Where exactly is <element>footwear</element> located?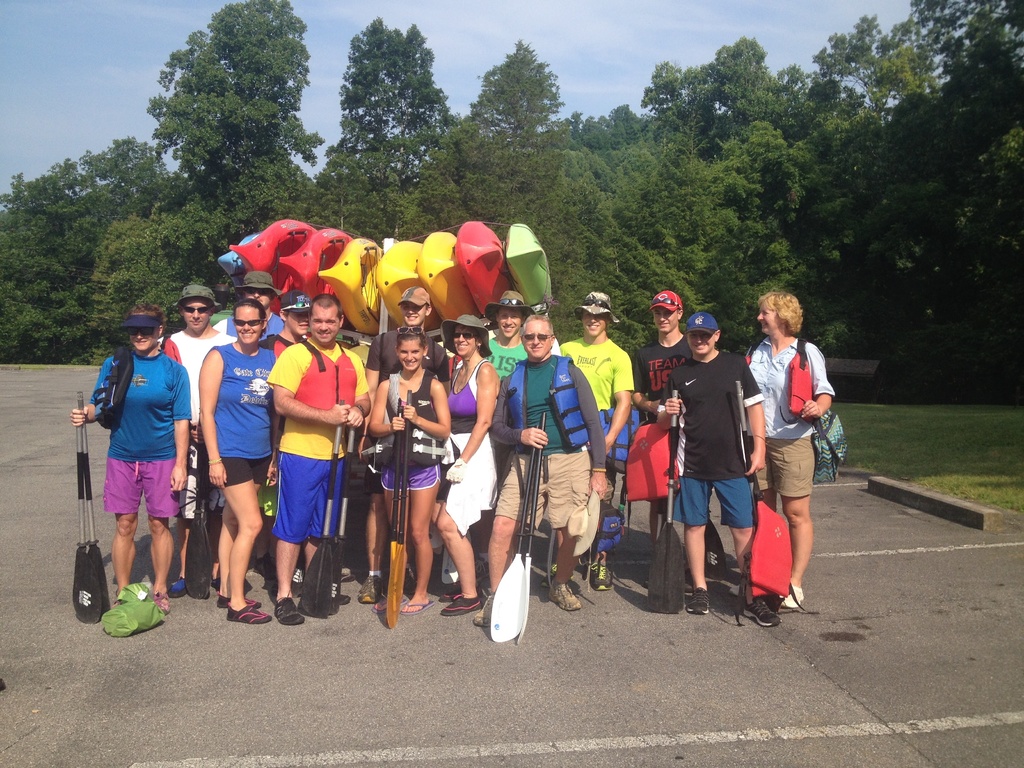
Its bounding box is bbox=[251, 550, 277, 573].
